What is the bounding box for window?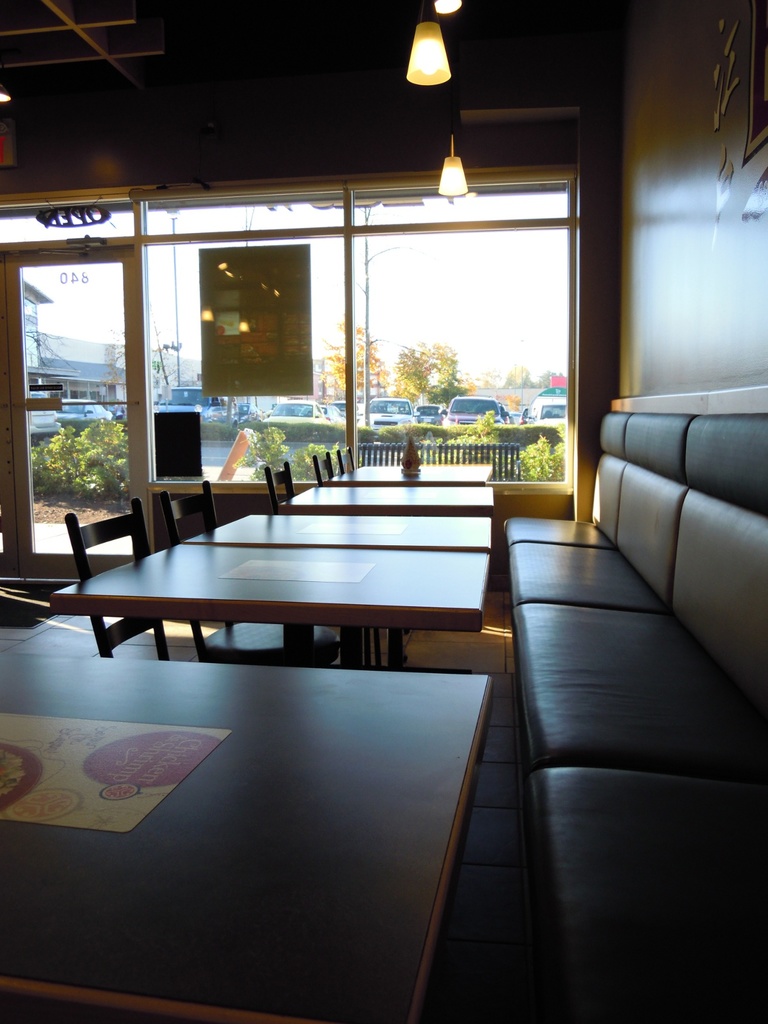
box(140, 170, 569, 490).
